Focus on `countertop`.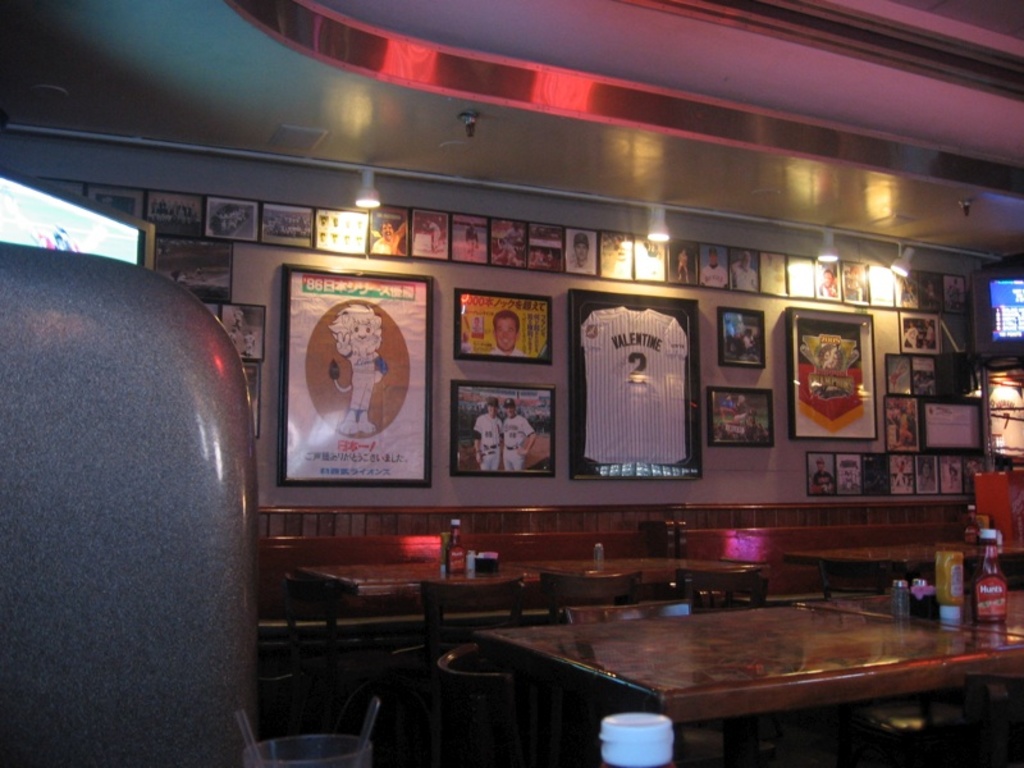
Focused at [785, 536, 1023, 573].
